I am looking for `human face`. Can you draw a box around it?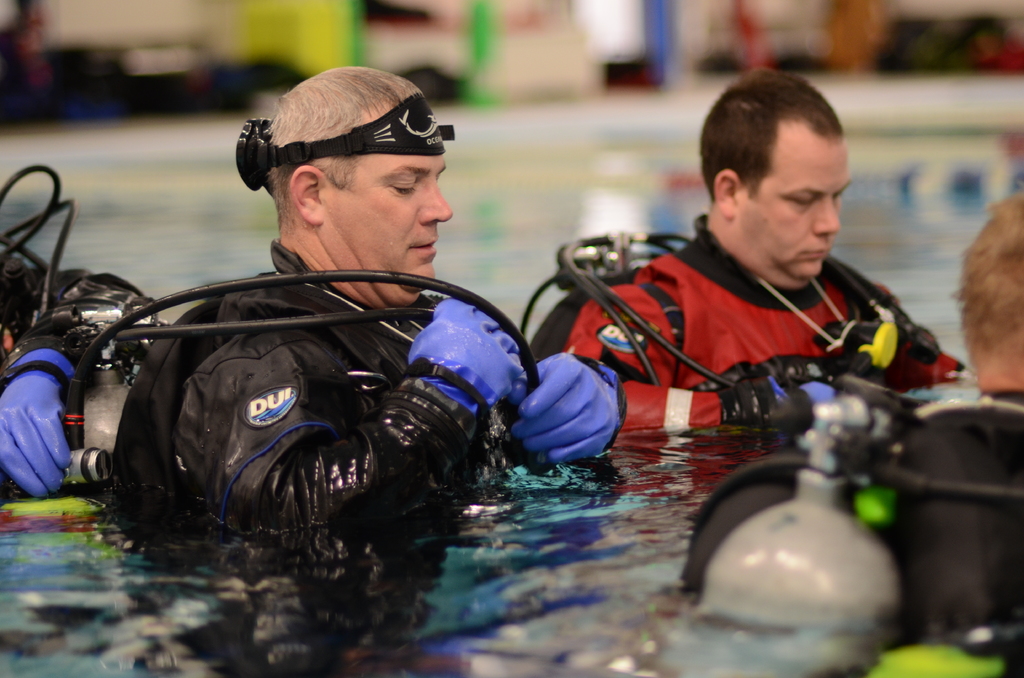
Sure, the bounding box is select_region(314, 151, 454, 291).
